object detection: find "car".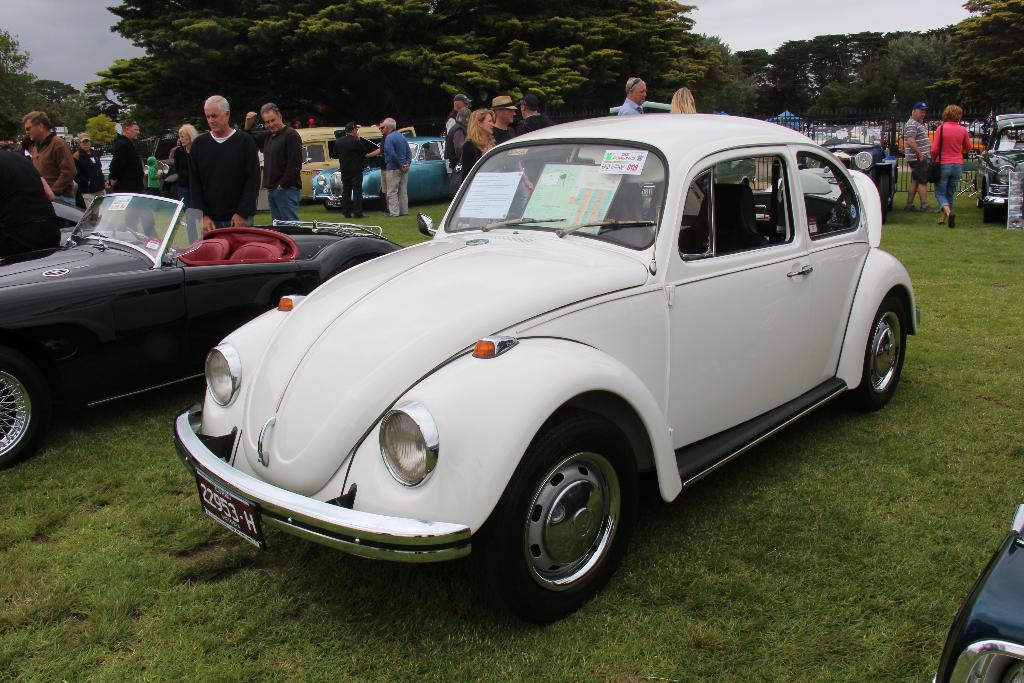
<region>170, 106, 922, 625</region>.
